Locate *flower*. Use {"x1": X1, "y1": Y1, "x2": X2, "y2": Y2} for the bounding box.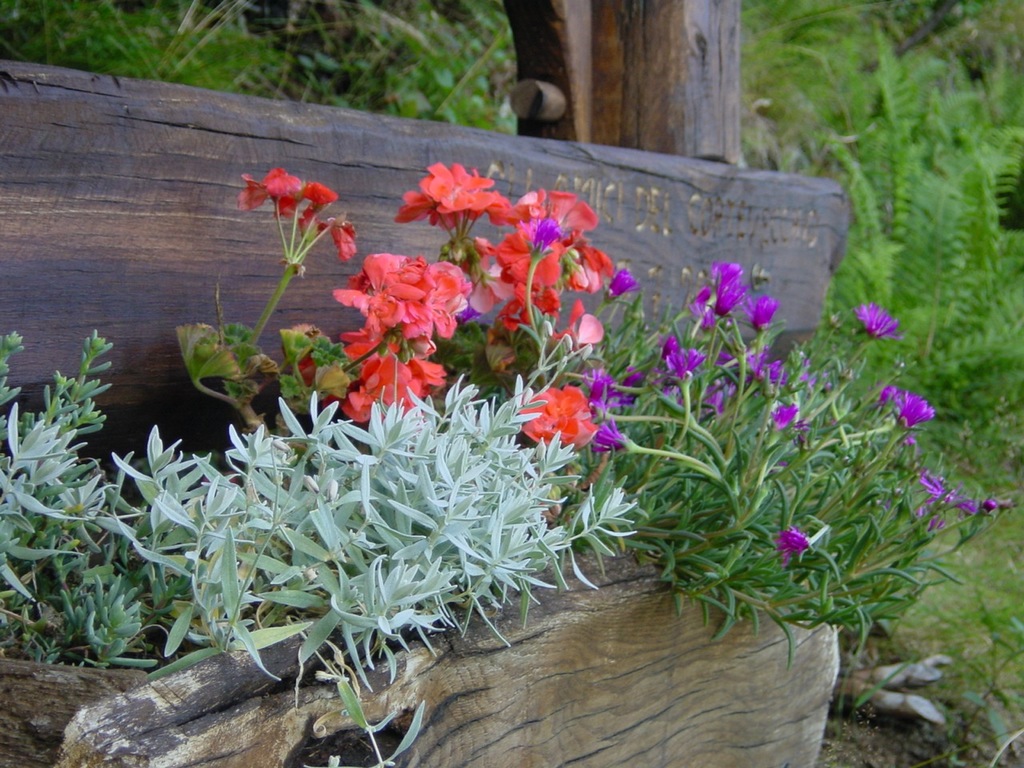
{"x1": 514, "y1": 378, "x2": 609, "y2": 460}.
